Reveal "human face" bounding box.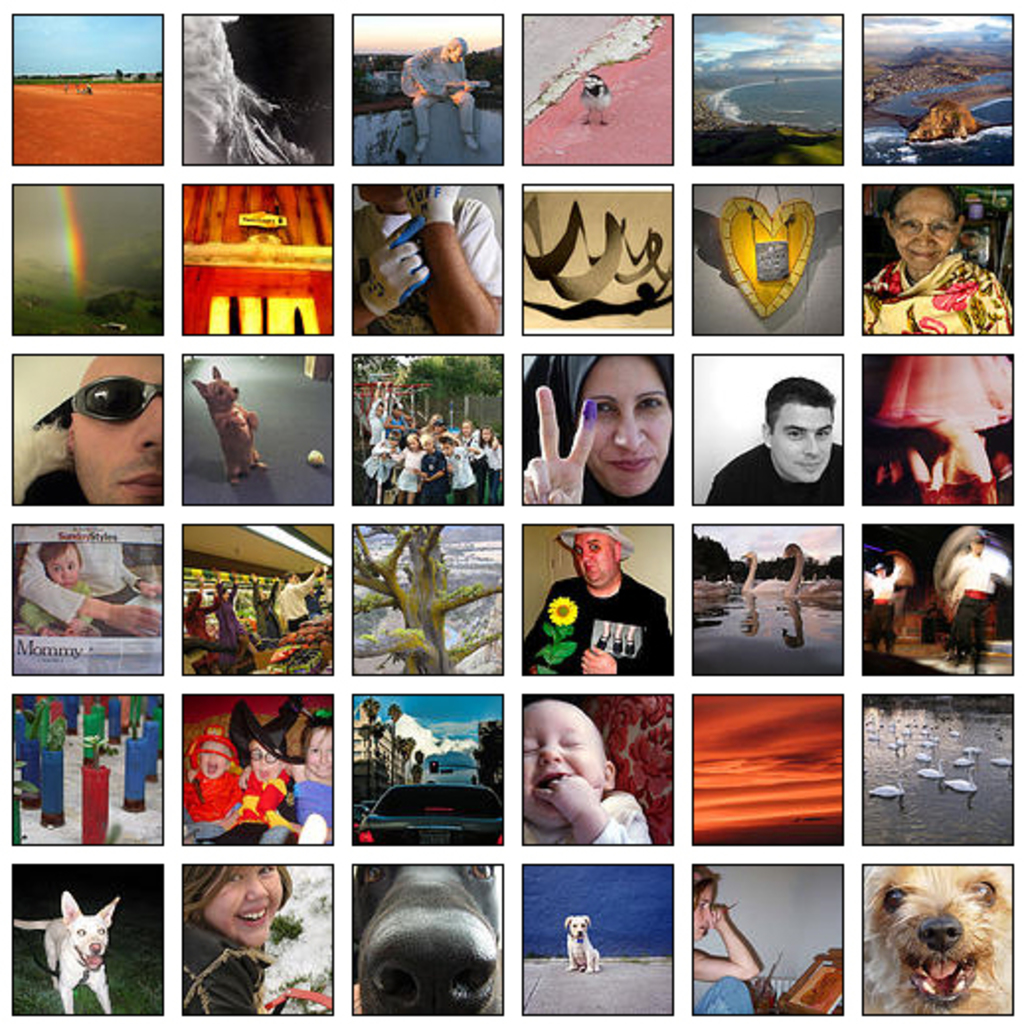
Revealed: (200, 858, 279, 943).
